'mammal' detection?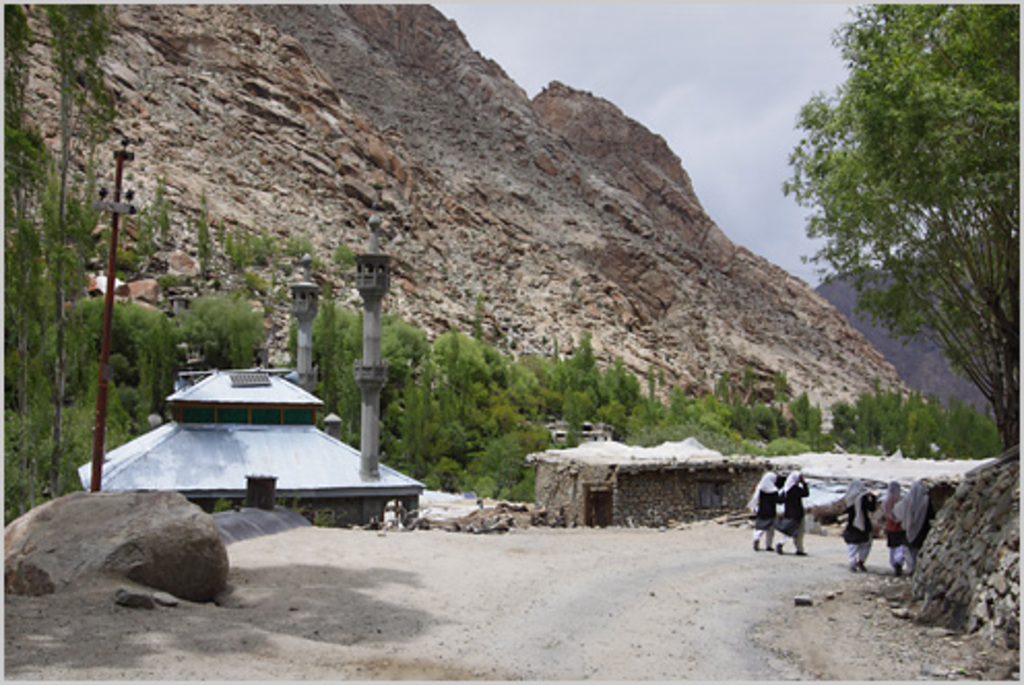
select_region(929, 475, 958, 528)
